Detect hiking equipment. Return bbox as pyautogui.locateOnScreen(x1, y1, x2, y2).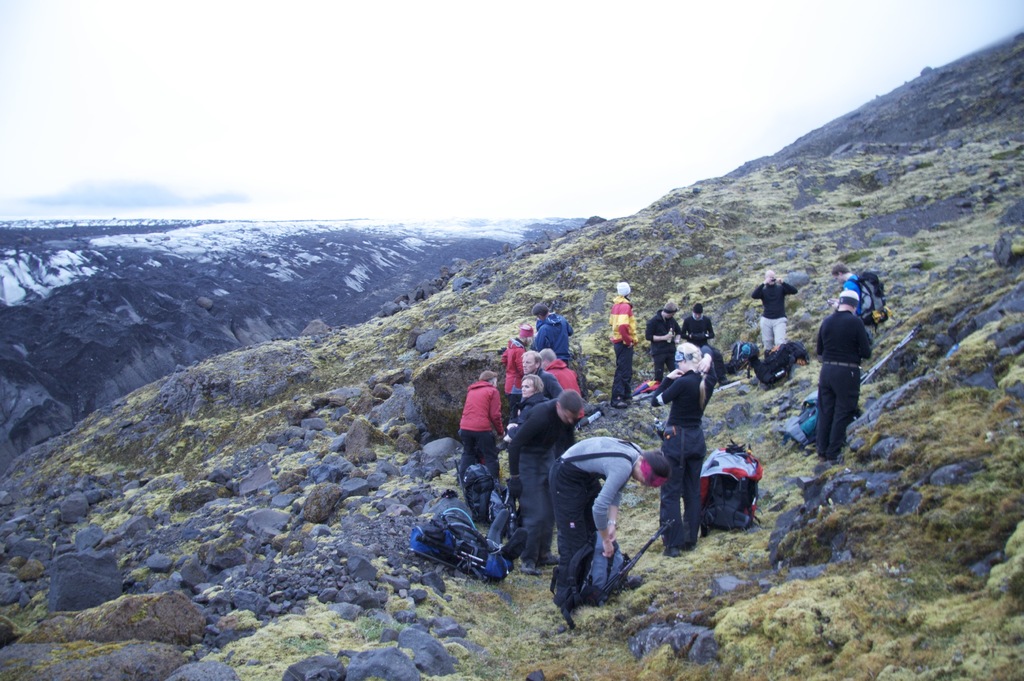
pyautogui.locateOnScreen(602, 517, 665, 592).
